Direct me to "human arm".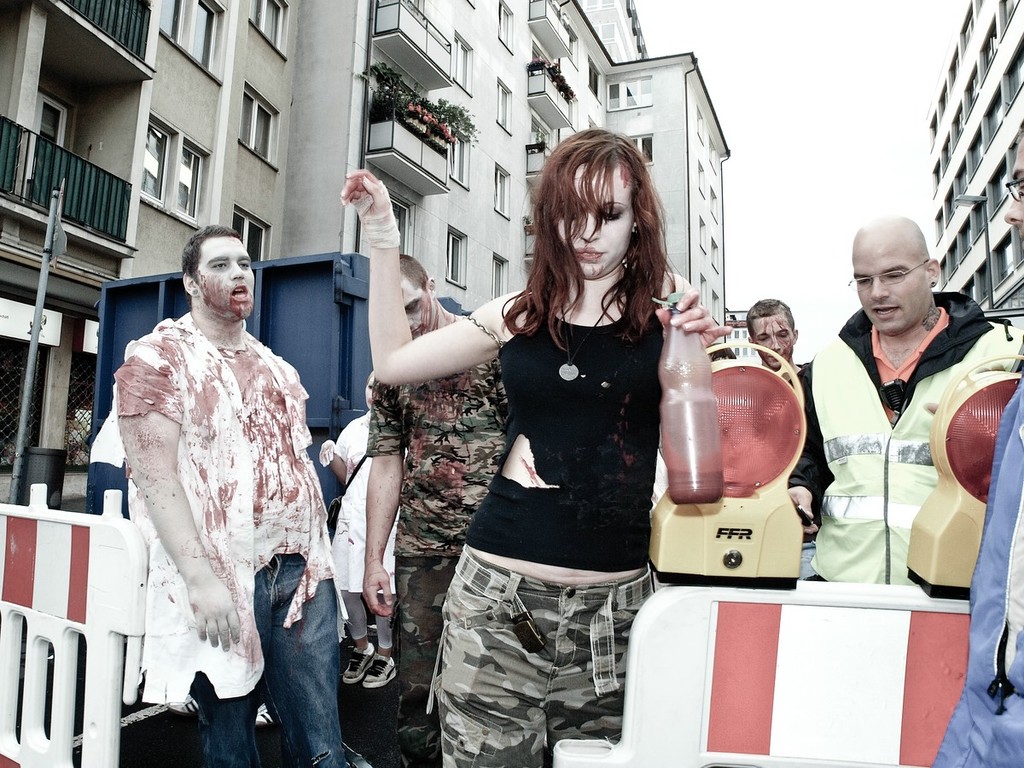
Direction: [313, 434, 348, 482].
